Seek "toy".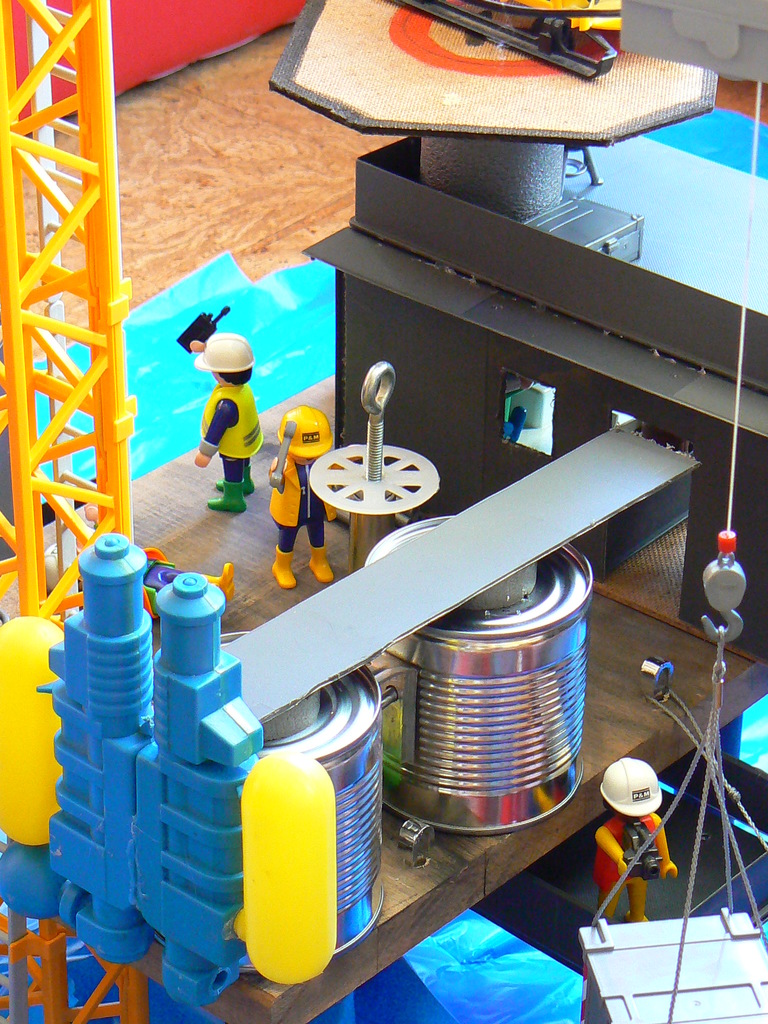
bbox(269, 402, 331, 598).
